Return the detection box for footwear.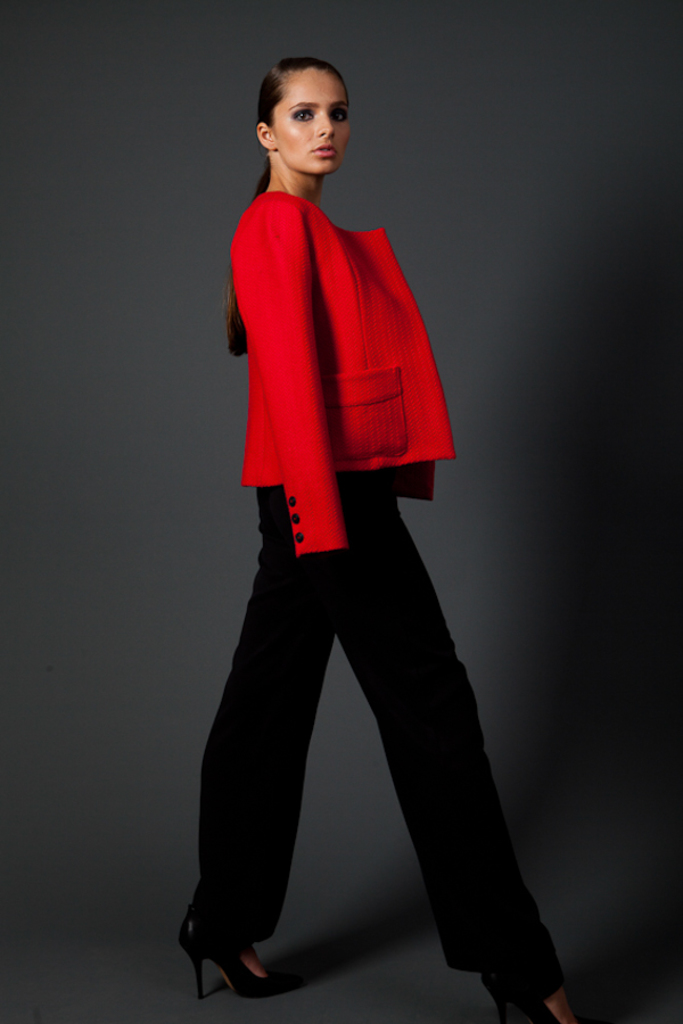
179, 918, 312, 1008.
